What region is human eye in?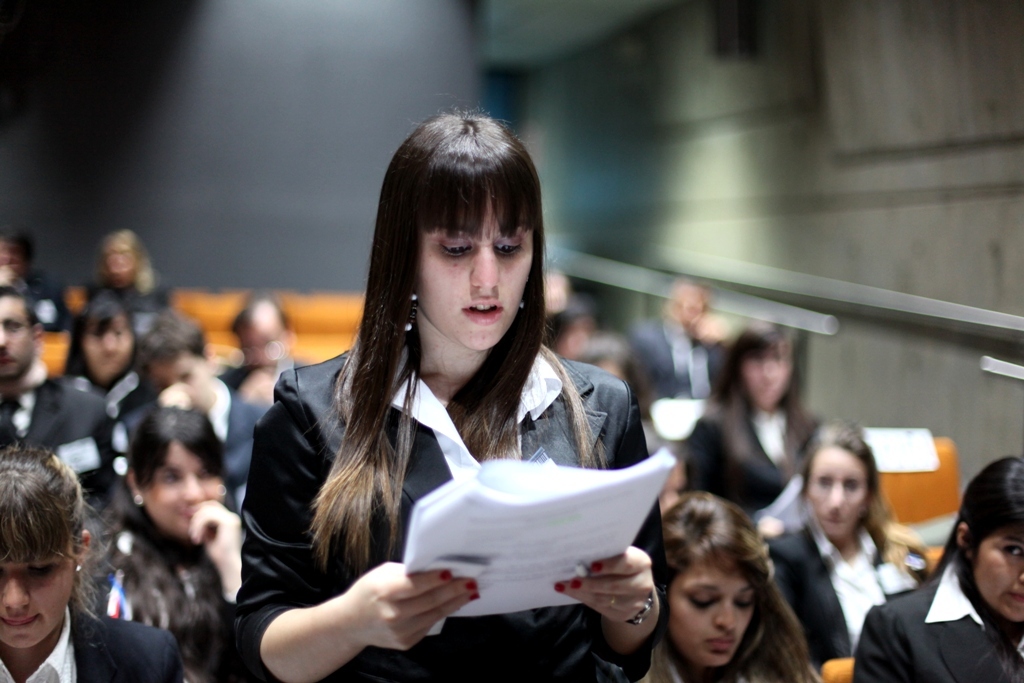
crop(1002, 542, 1023, 560).
